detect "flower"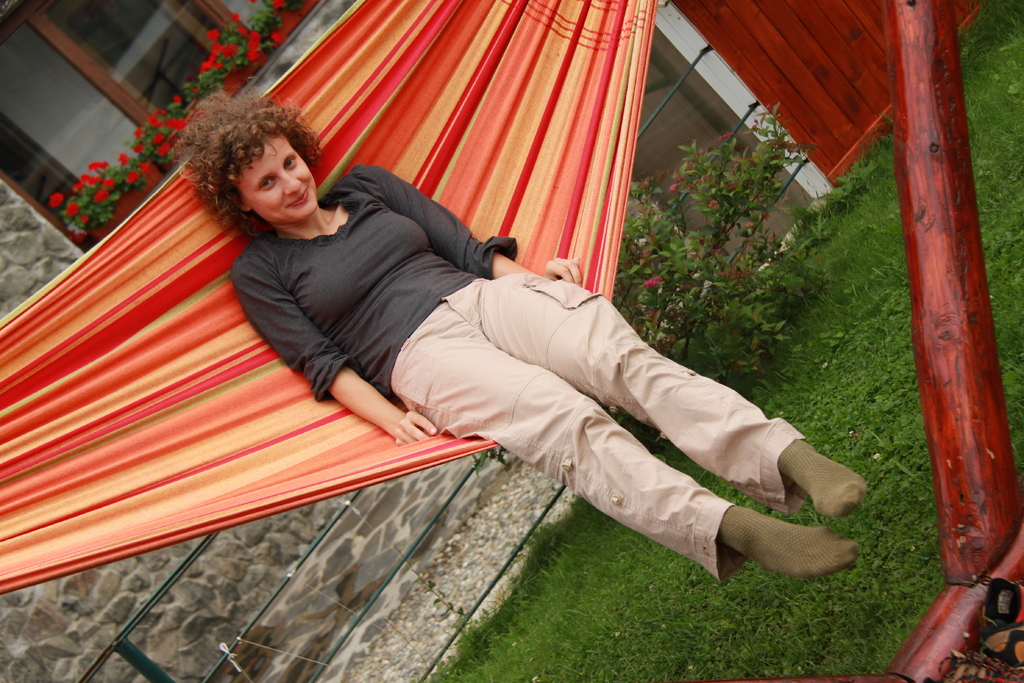
<box>48,192,63,207</box>
